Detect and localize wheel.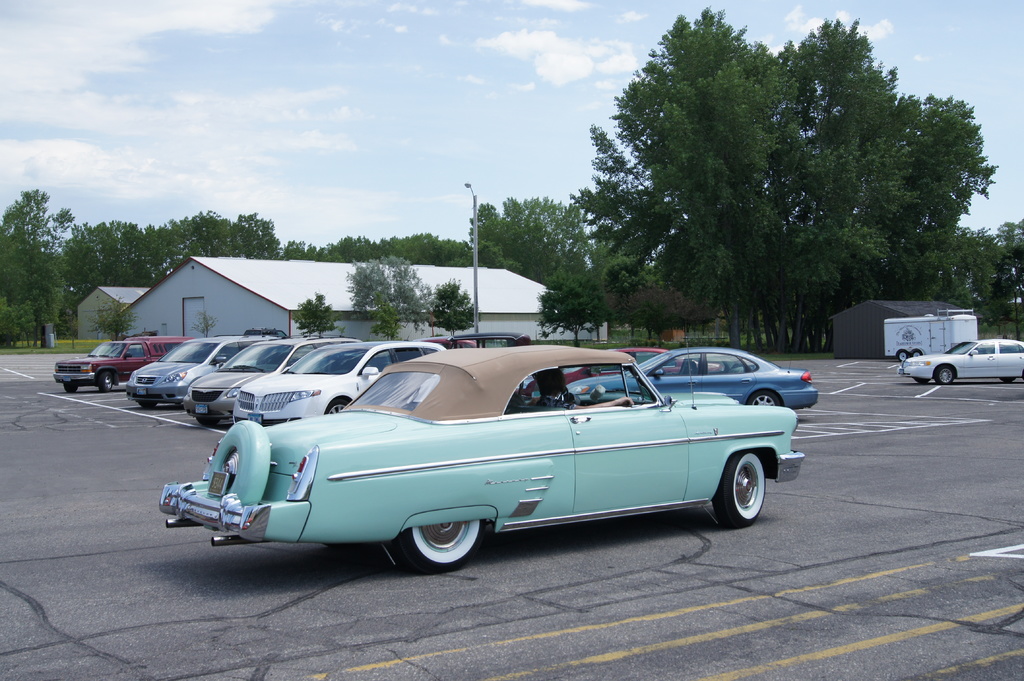
Localized at 897:348:909:365.
